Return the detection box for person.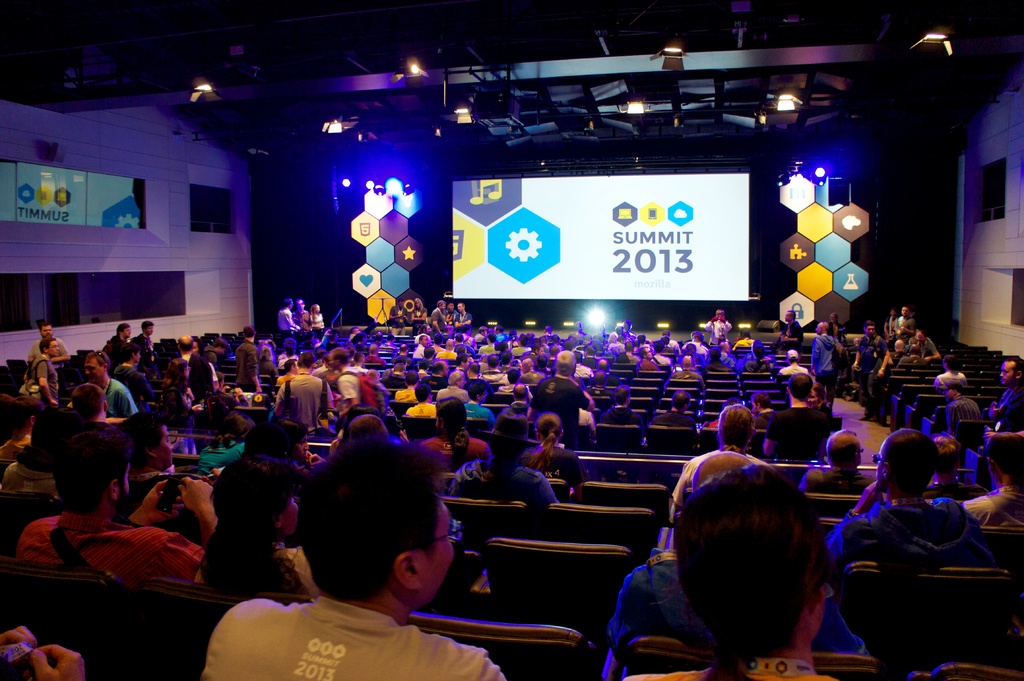
204:433:321:607.
